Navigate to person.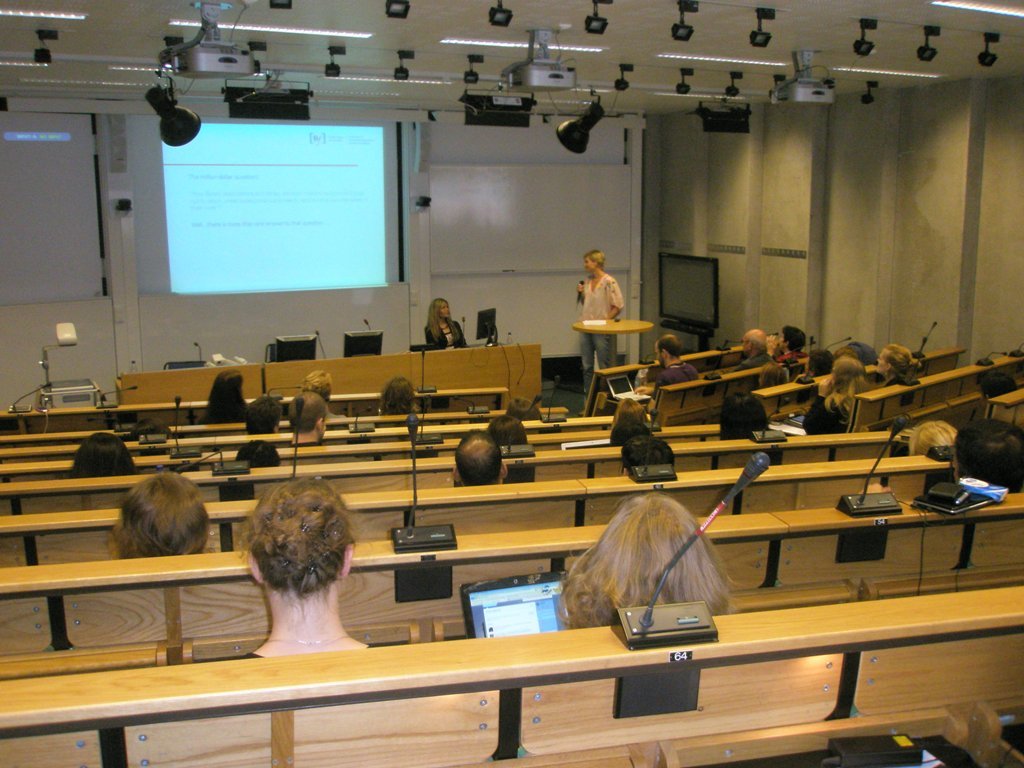
Navigation target: BBox(125, 416, 169, 443).
